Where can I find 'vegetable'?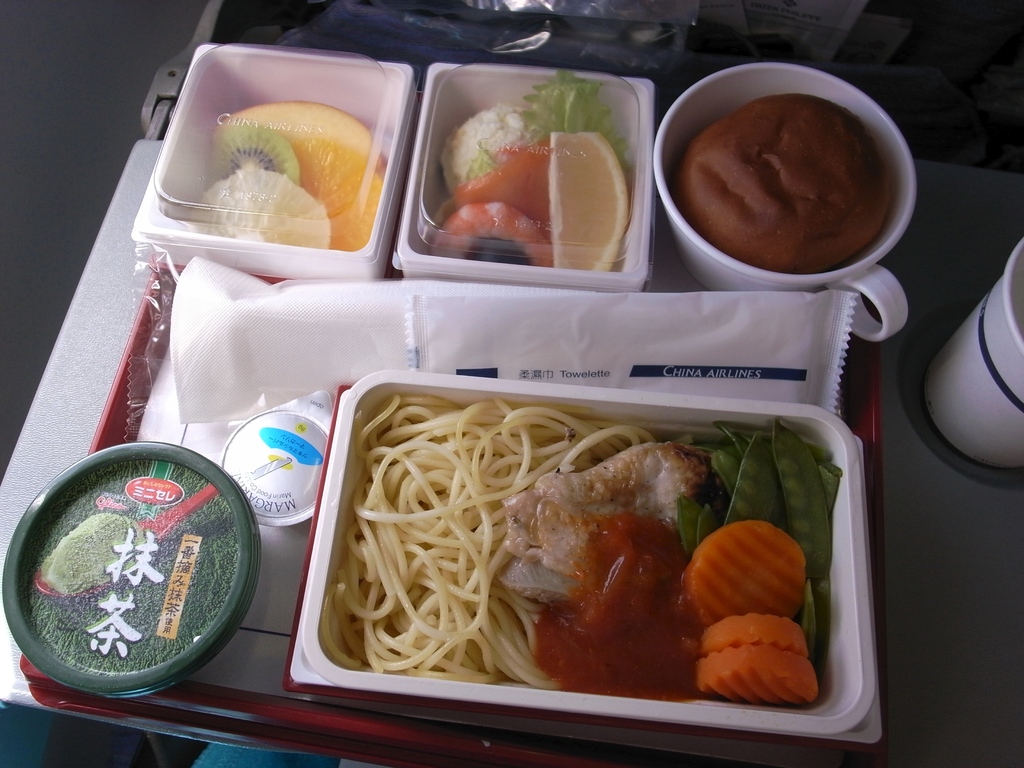
You can find it at box(696, 611, 813, 658).
